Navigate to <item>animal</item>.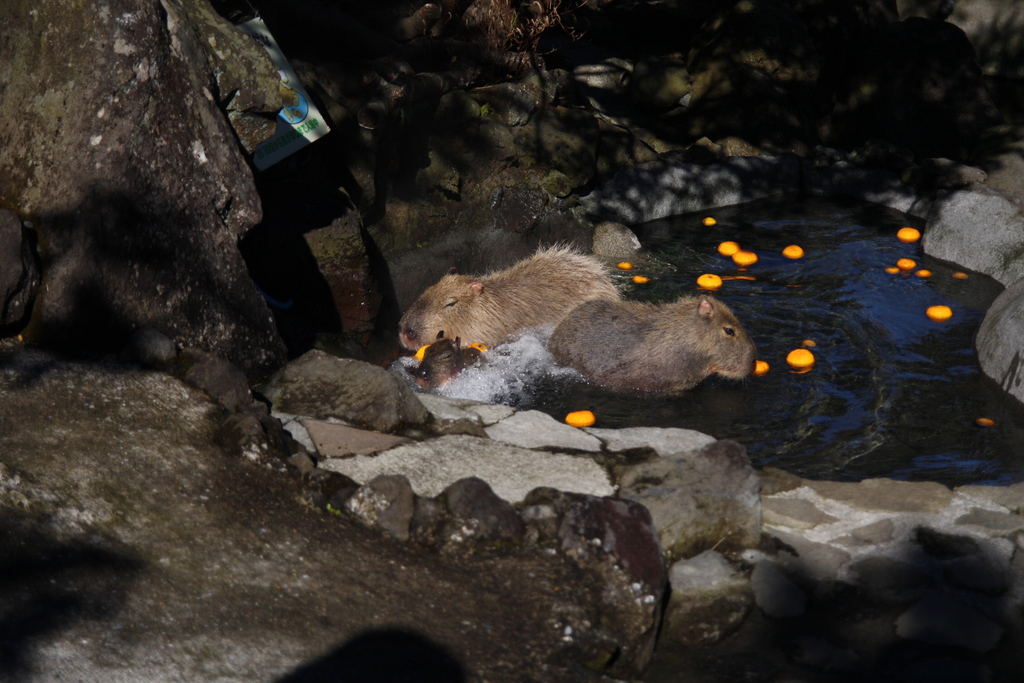
Navigation target: <box>548,295,757,397</box>.
